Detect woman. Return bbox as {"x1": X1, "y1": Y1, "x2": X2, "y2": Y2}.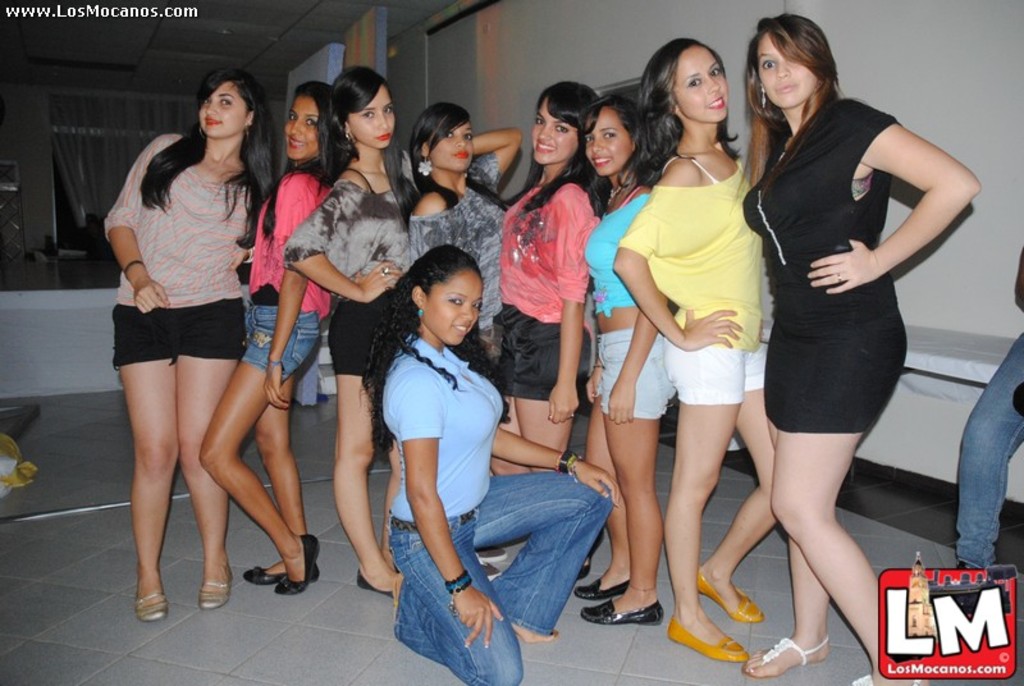
{"x1": 360, "y1": 243, "x2": 622, "y2": 685}.
